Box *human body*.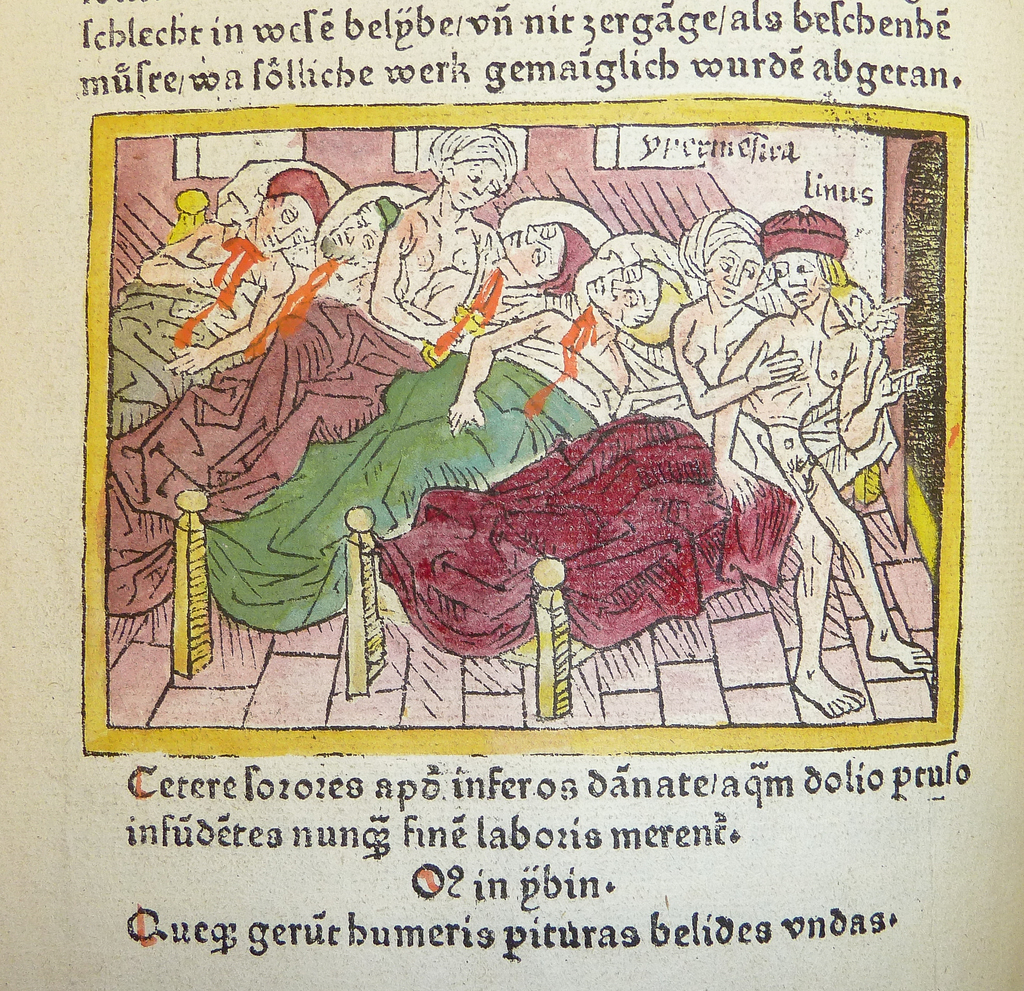
<box>467,307,626,463</box>.
